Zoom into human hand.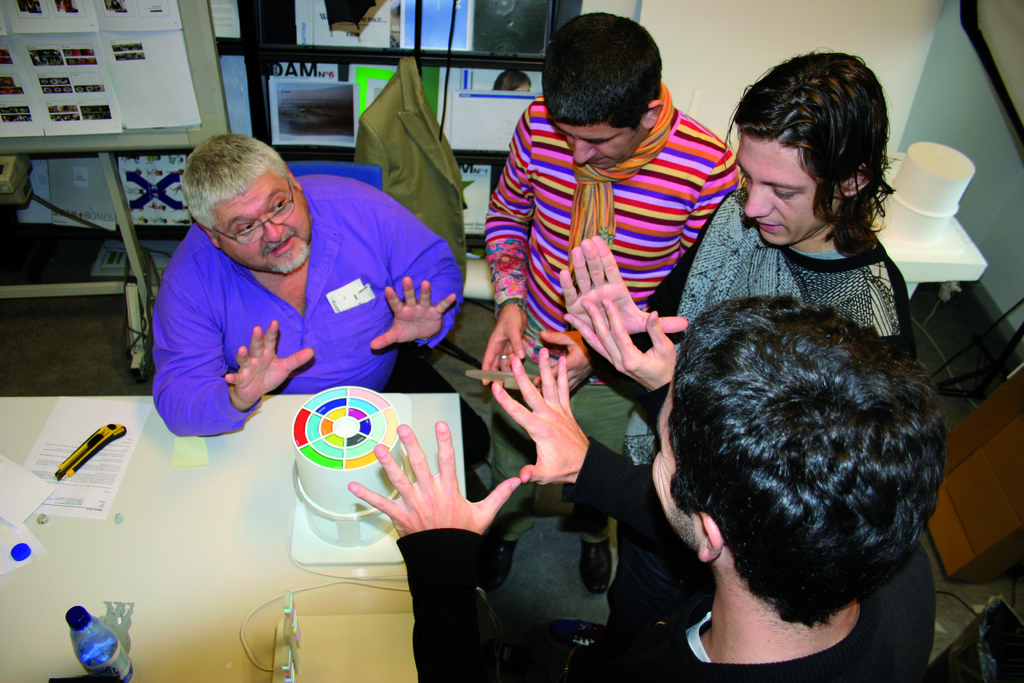
Zoom target: left=493, top=356, right=589, bottom=483.
